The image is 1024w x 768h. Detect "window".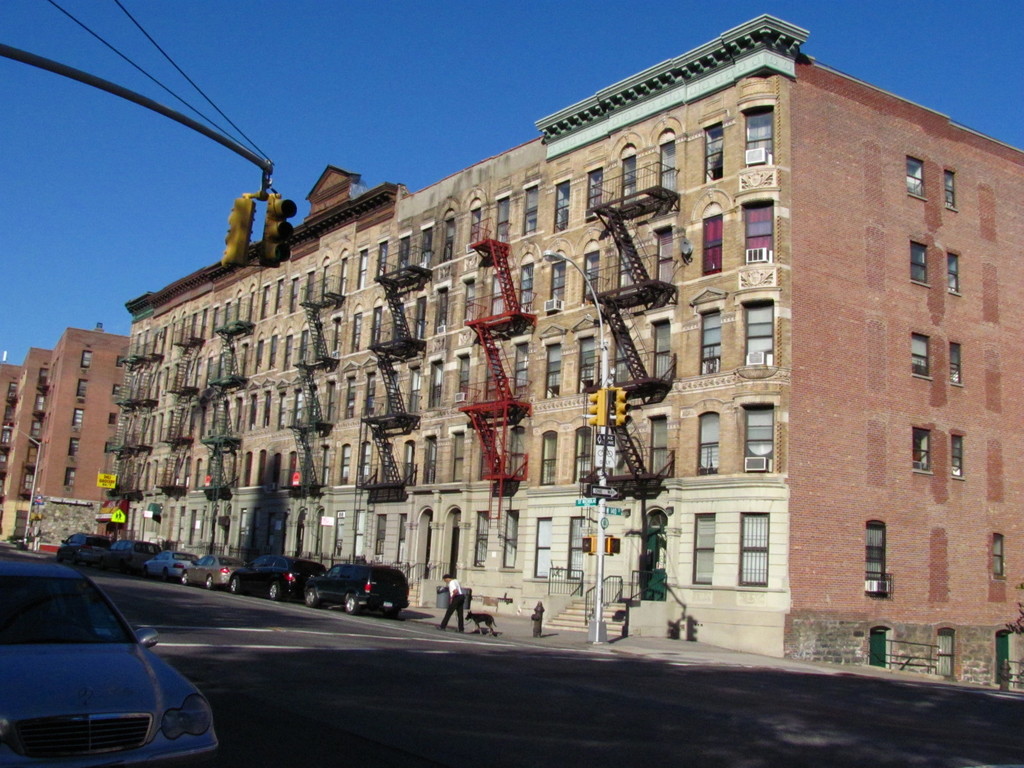
Detection: bbox=[68, 436, 76, 456].
